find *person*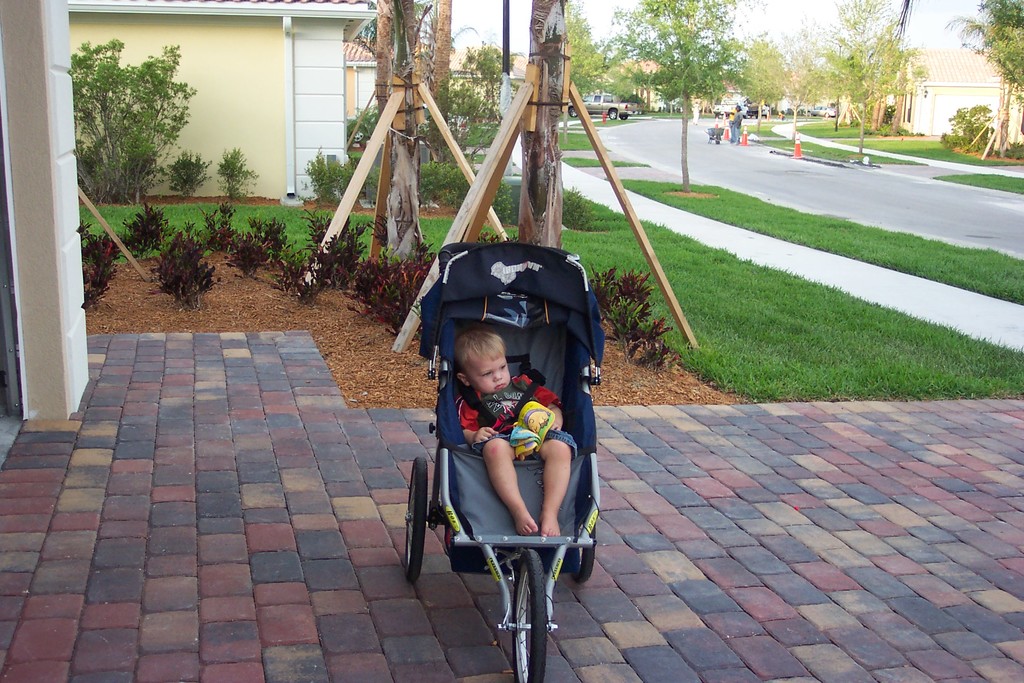
locate(454, 330, 580, 541)
